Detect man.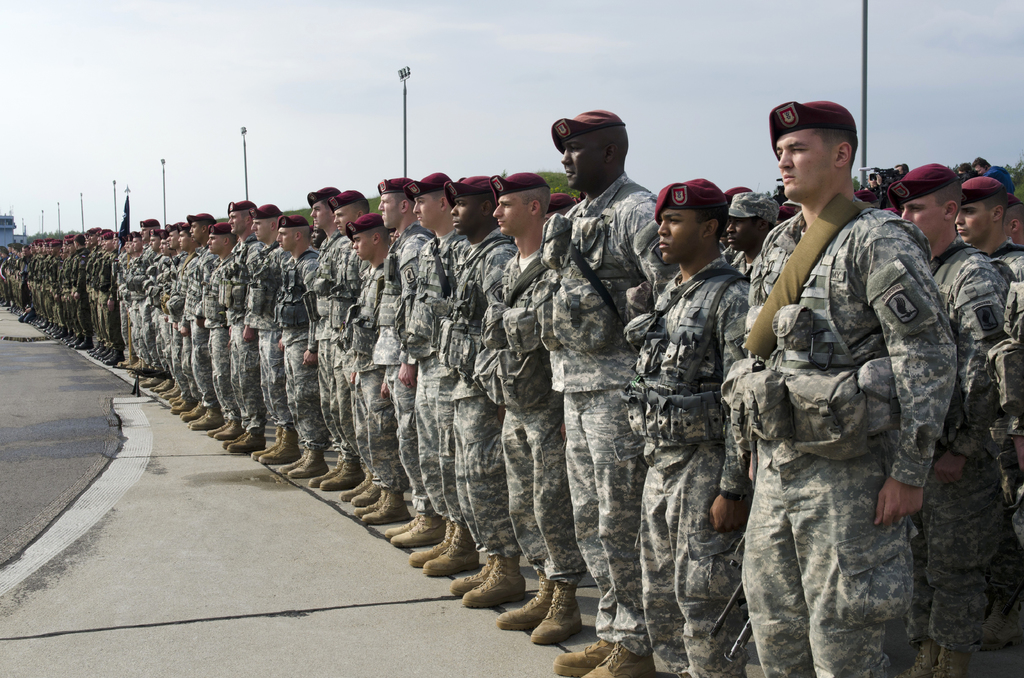
Detected at {"x1": 272, "y1": 223, "x2": 317, "y2": 475}.
